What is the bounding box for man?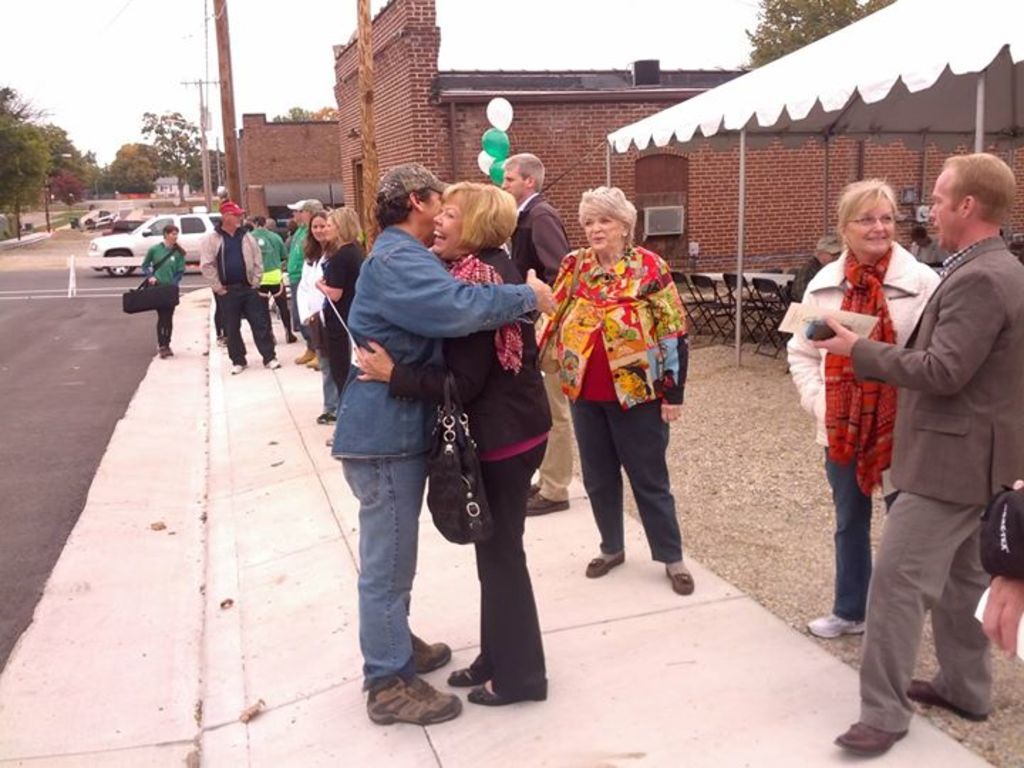
locate(243, 216, 286, 343).
